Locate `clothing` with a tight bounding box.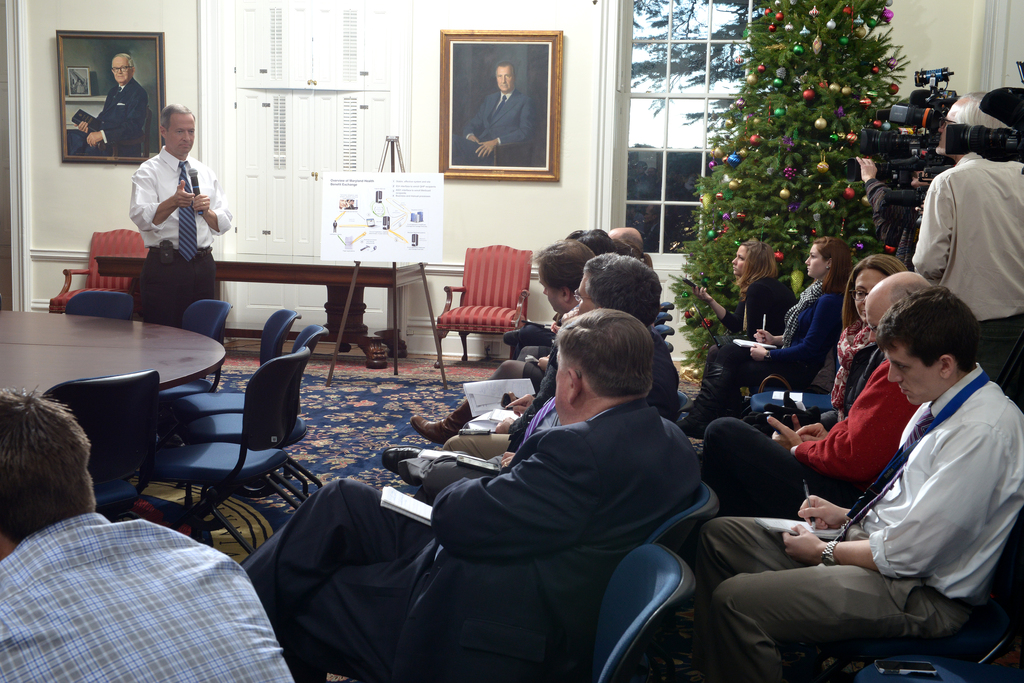
l=68, t=74, r=150, b=158.
